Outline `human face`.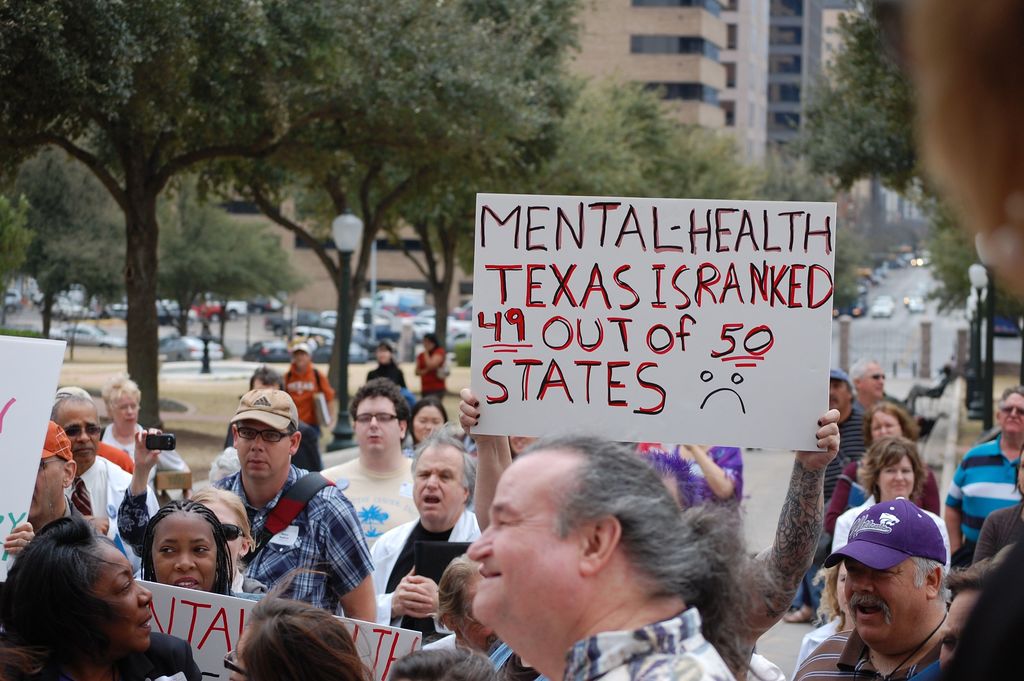
Outline: bbox(870, 413, 900, 436).
